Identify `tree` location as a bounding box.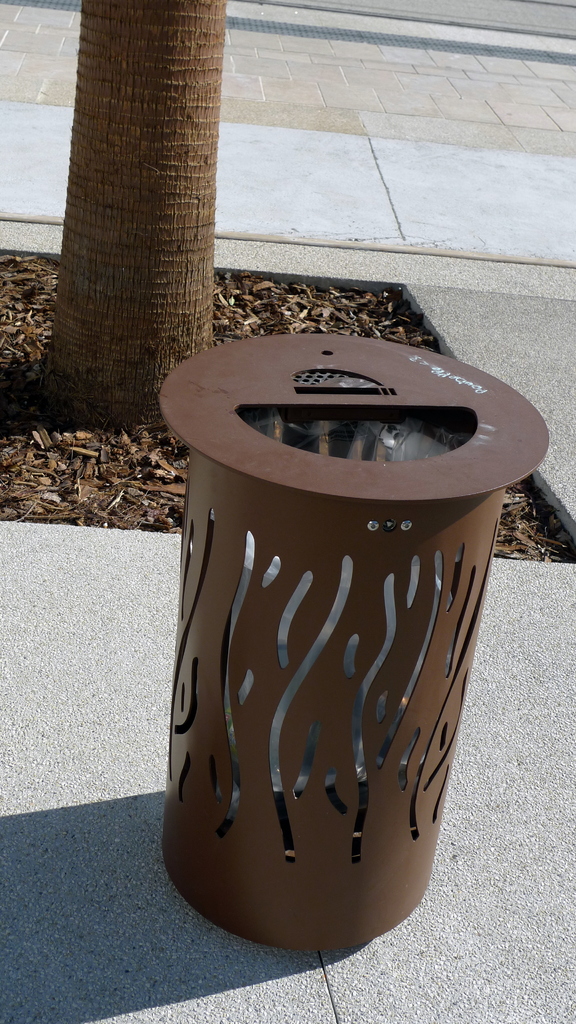
BBox(24, 24, 270, 411).
